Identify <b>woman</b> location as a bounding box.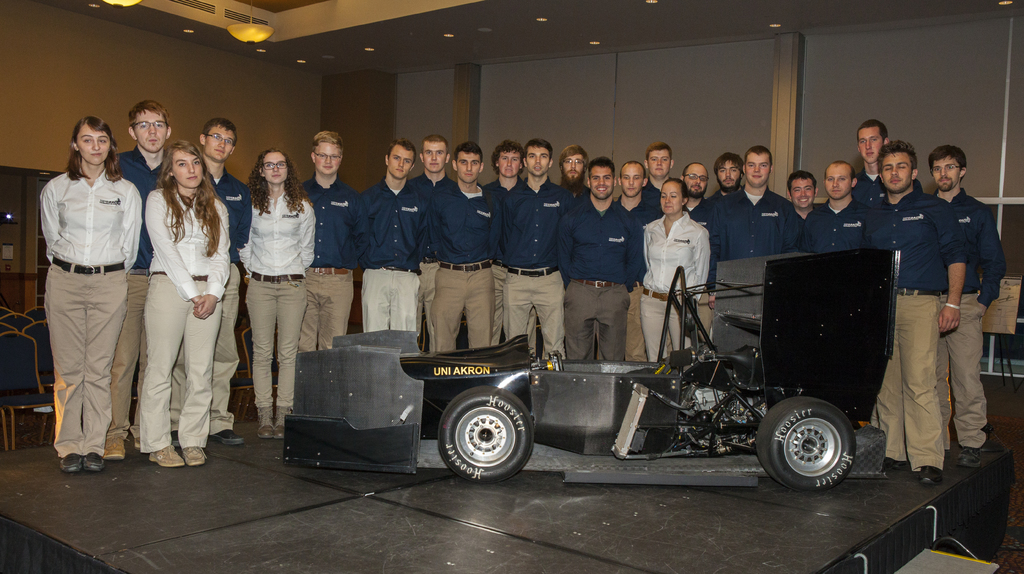
box=[238, 148, 318, 437].
